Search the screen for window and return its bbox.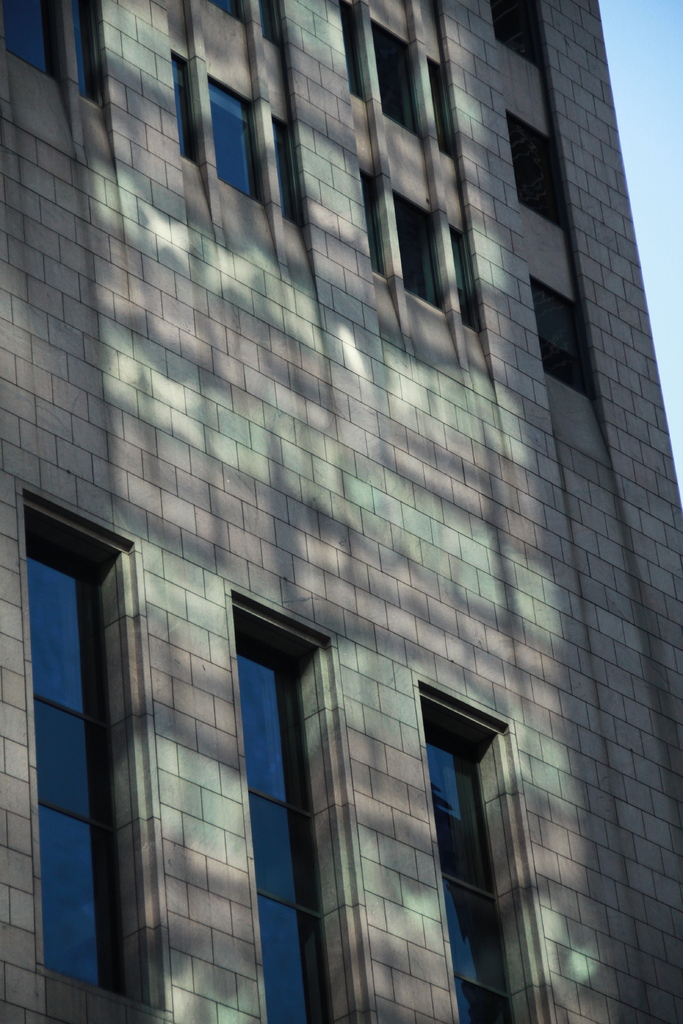
Found: 366:19:424:138.
